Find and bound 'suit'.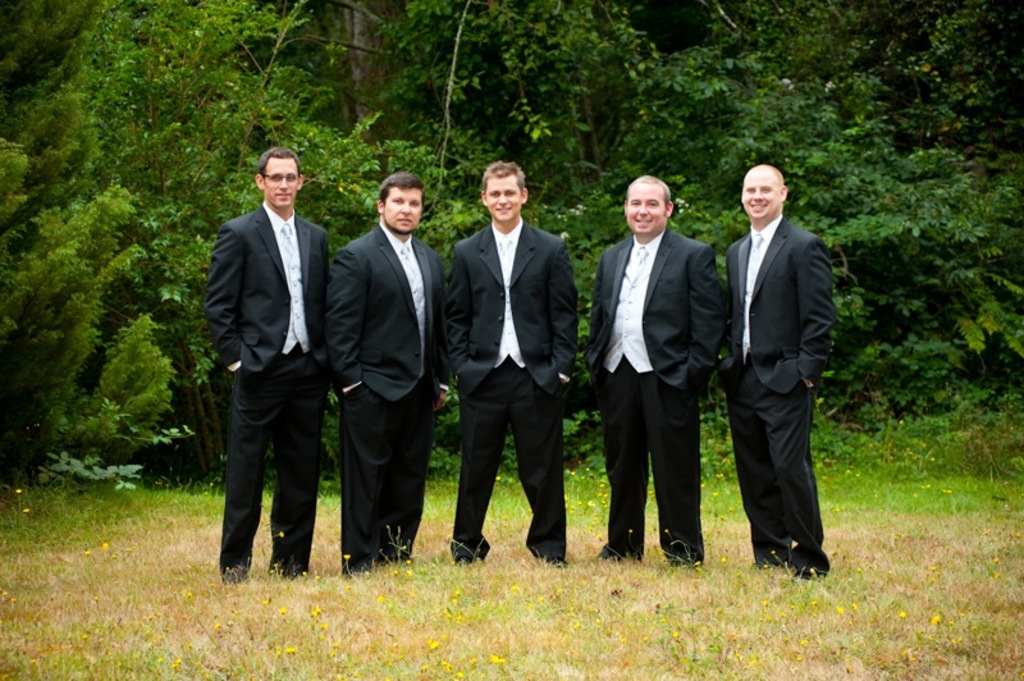
Bound: [left=713, top=142, right=841, bottom=597].
